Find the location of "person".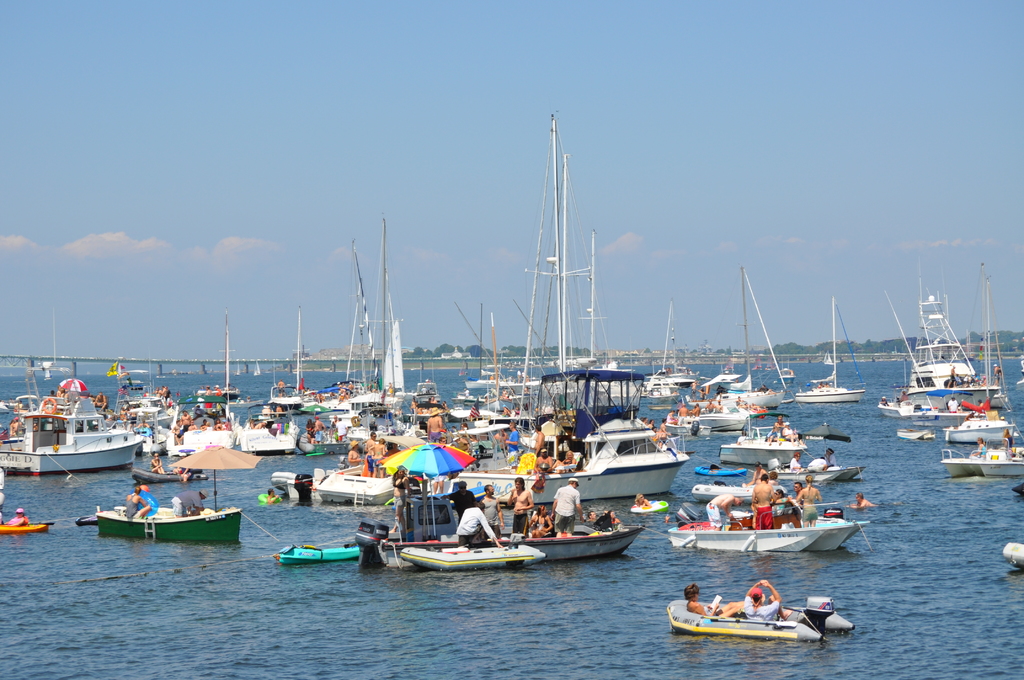
Location: pyautogui.locateOnScreen(657, 419, 669, 435).
